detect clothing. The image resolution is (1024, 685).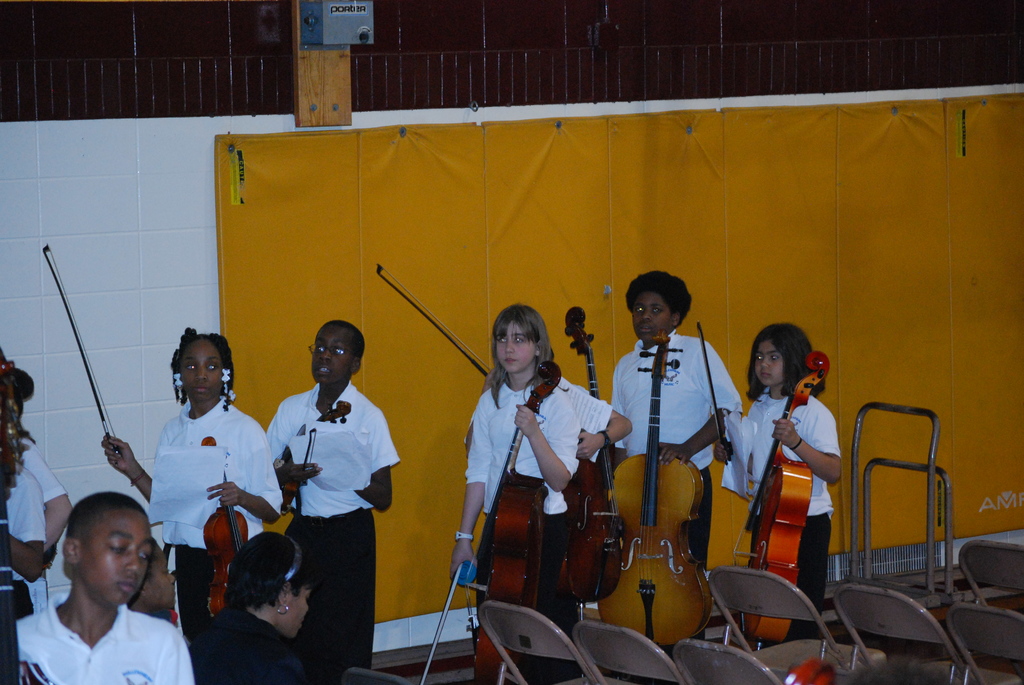
left=188, top=599, right=320, bottom=684.
